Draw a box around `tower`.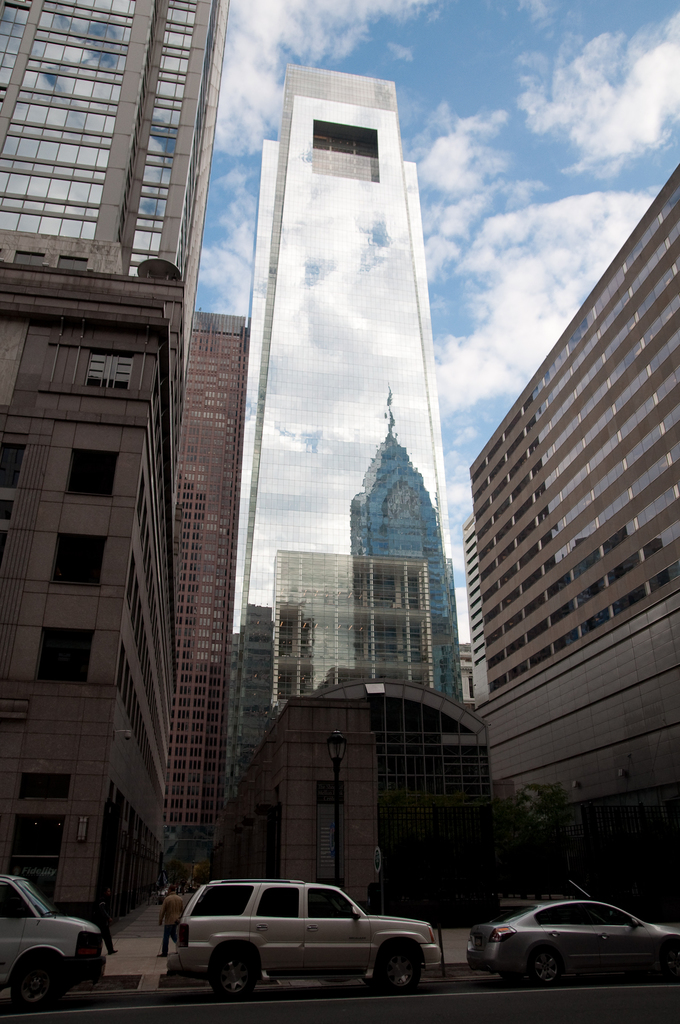
l=224, t=17, r=460, b=662.
